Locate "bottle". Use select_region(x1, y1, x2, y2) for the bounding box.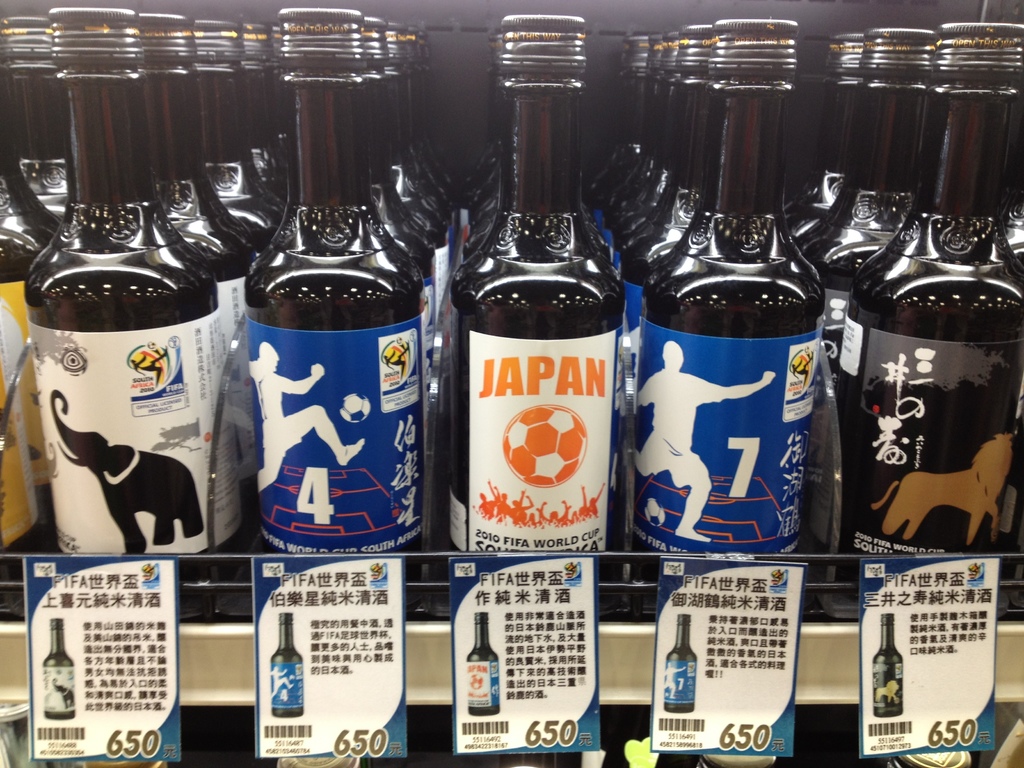
select_region(792, 27, 894, 228).
